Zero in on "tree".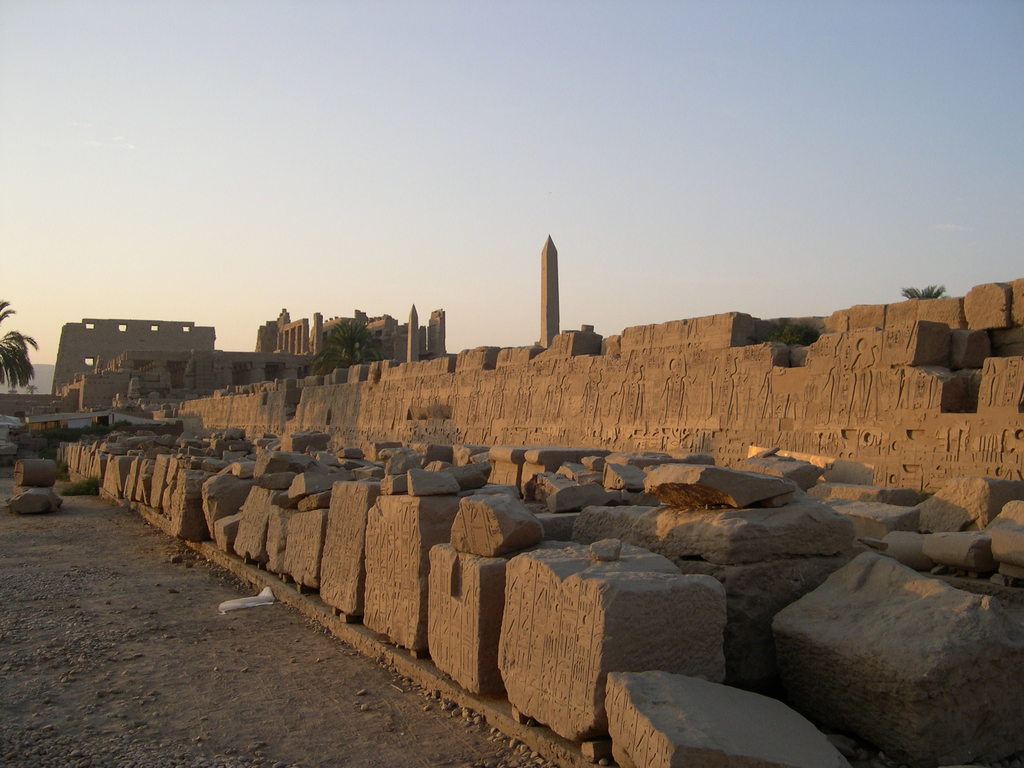
Zeroed in: [310,321,384,379].
